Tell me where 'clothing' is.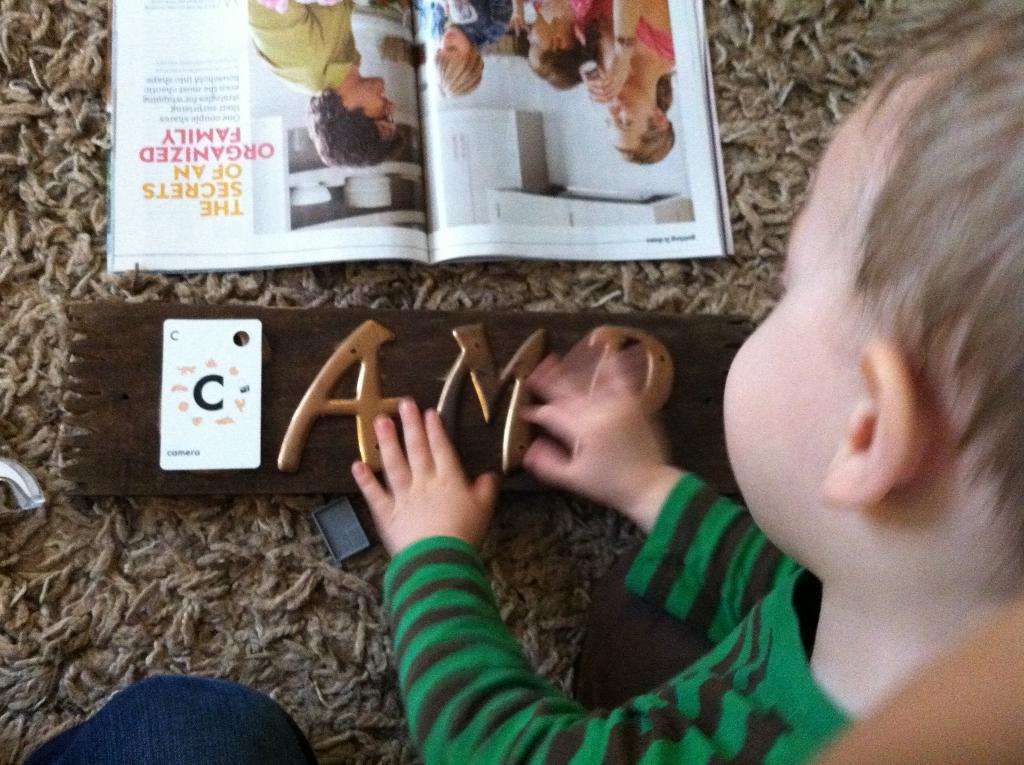
'clothing' is at region(575, 0, 673, 69).
